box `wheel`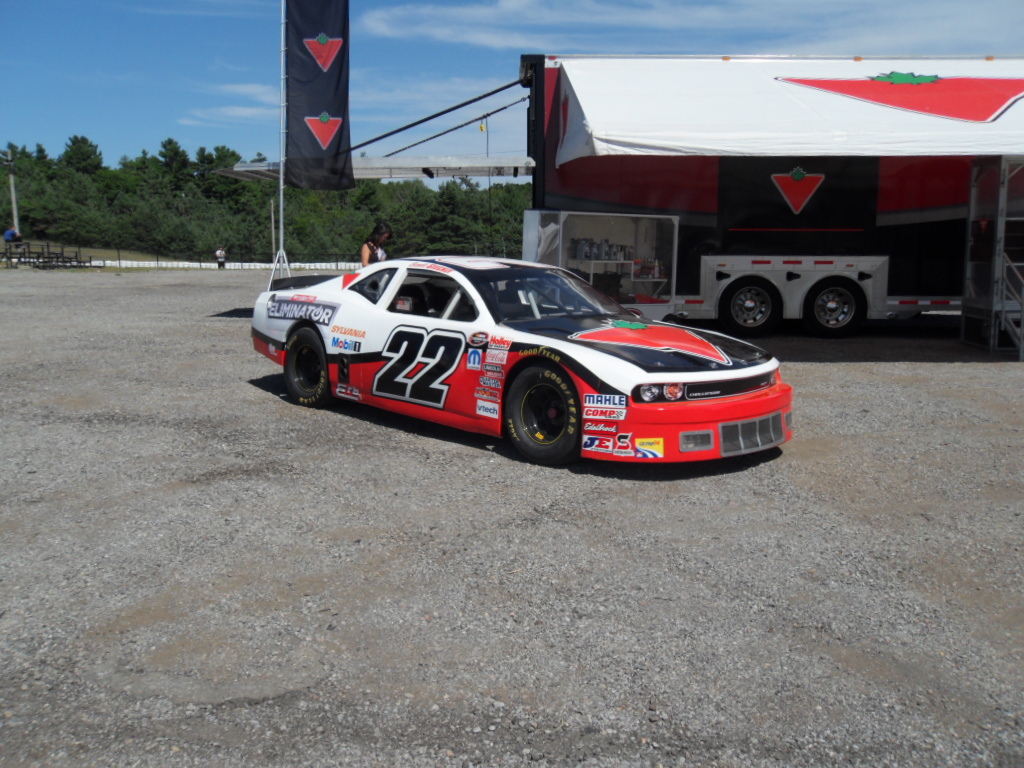
[x1=504, y1=361, x2=581, y2=463]
